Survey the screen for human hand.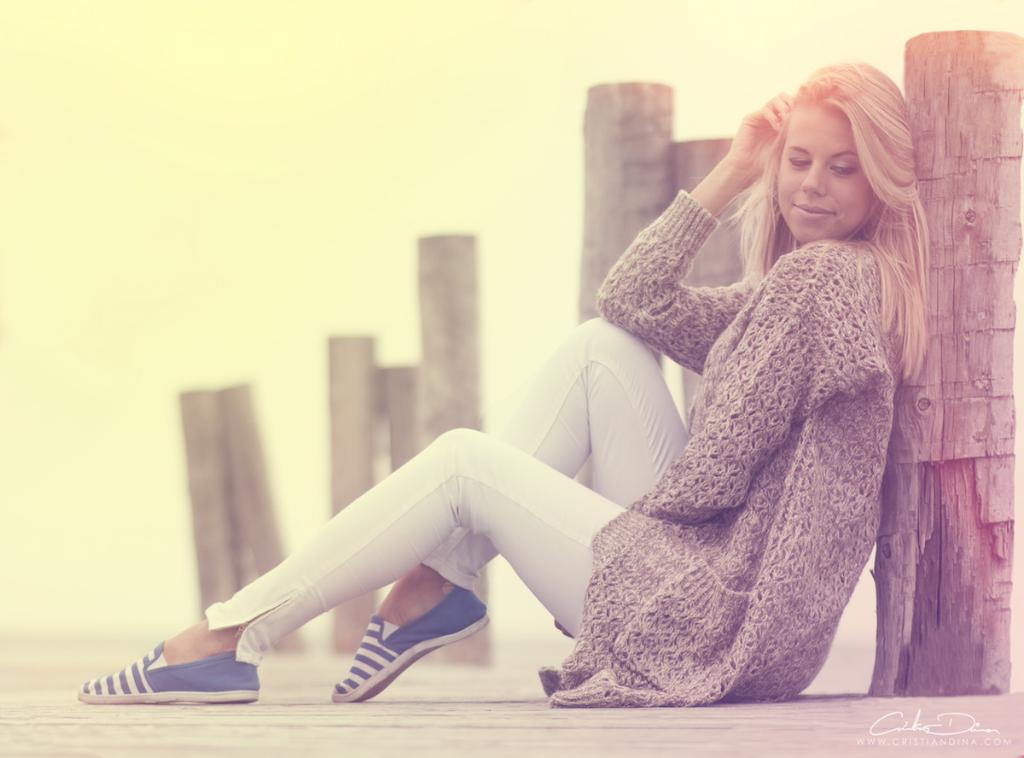
Survey found: [x1=720, y1=95, x2=797, y2=185].
